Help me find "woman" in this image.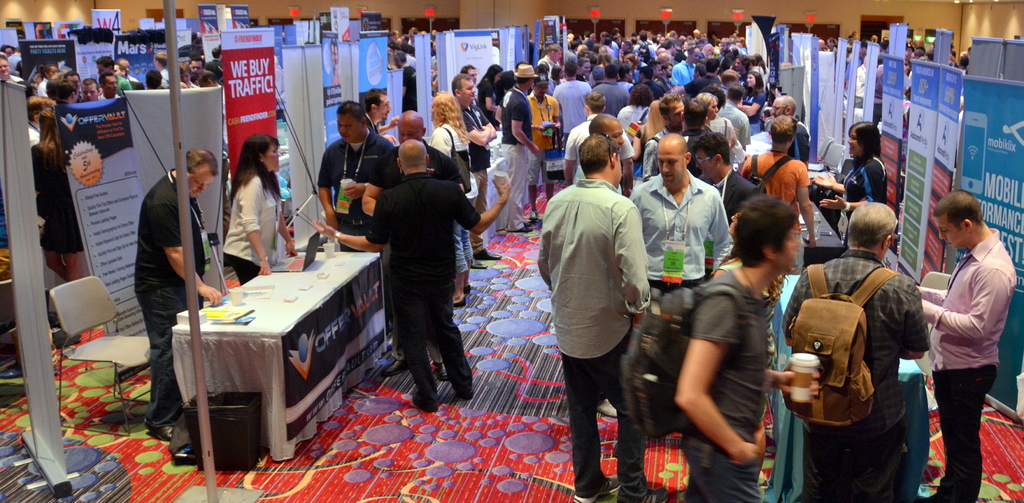
Found it: Rect(202, 133, 287, 281).
